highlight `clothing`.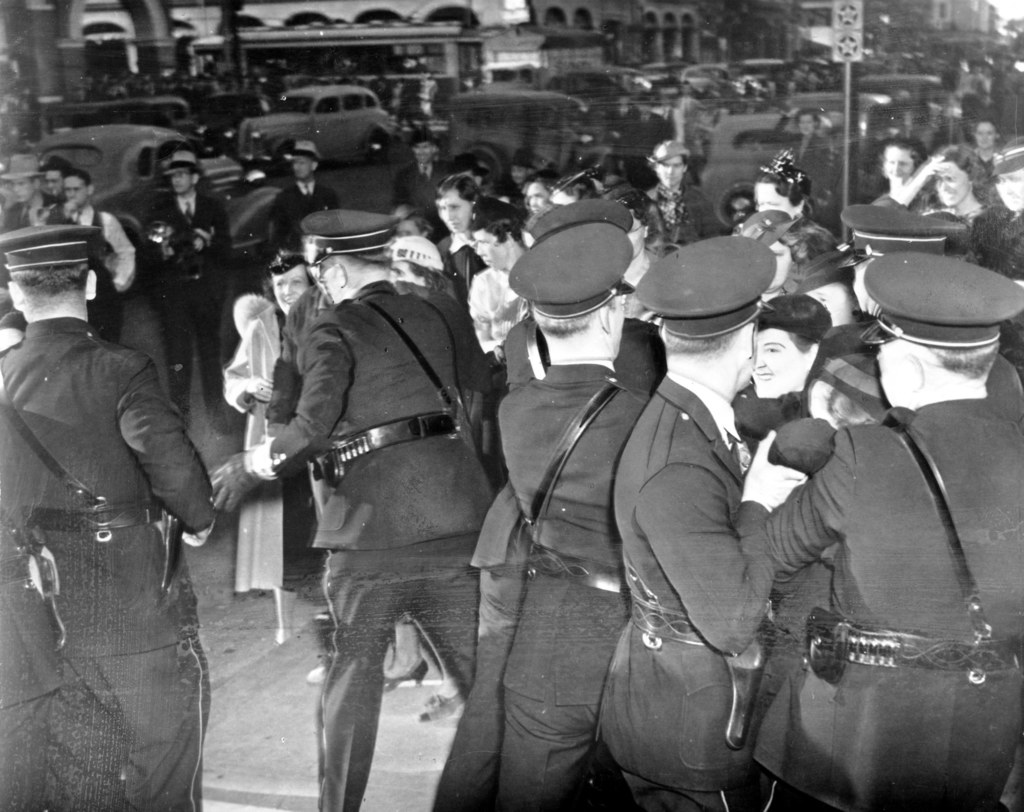
Highlighted region: locate(608, 241, 661, 290).
